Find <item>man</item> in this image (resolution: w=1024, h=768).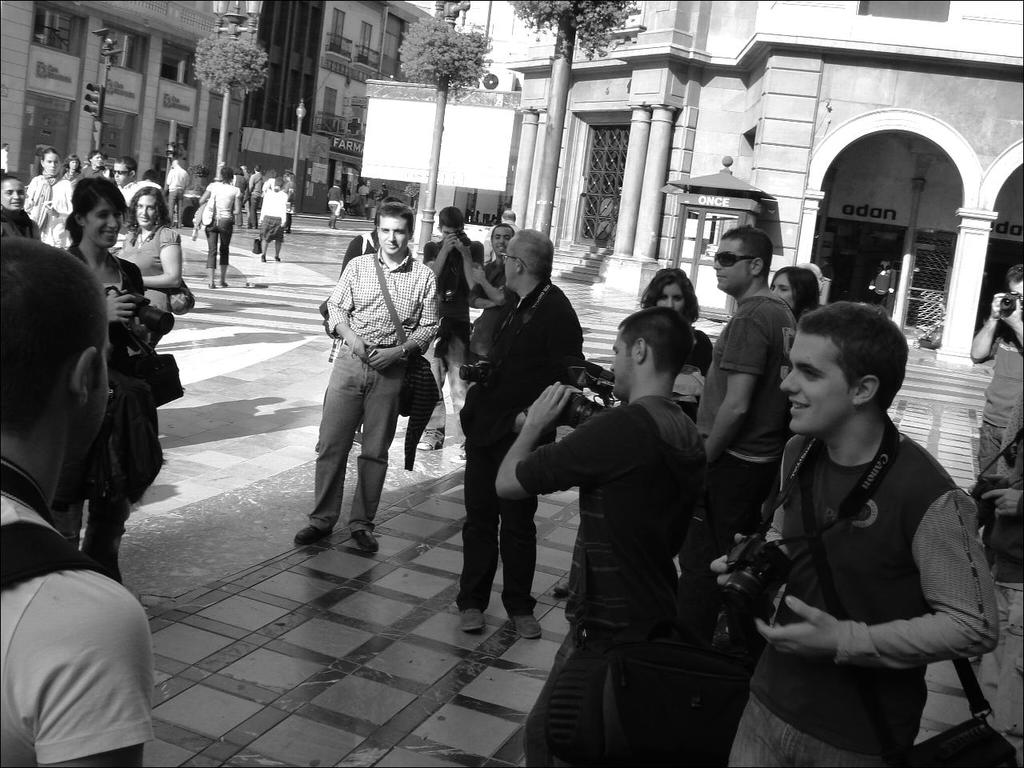
492/304/713/767.
